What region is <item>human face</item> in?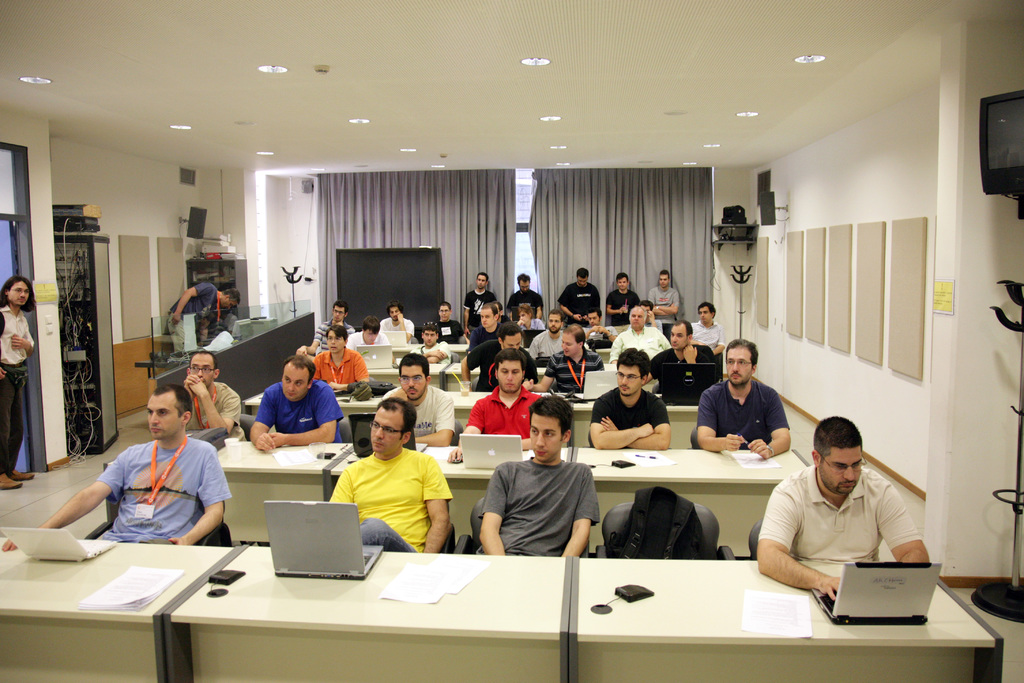
727 345 755 384.
